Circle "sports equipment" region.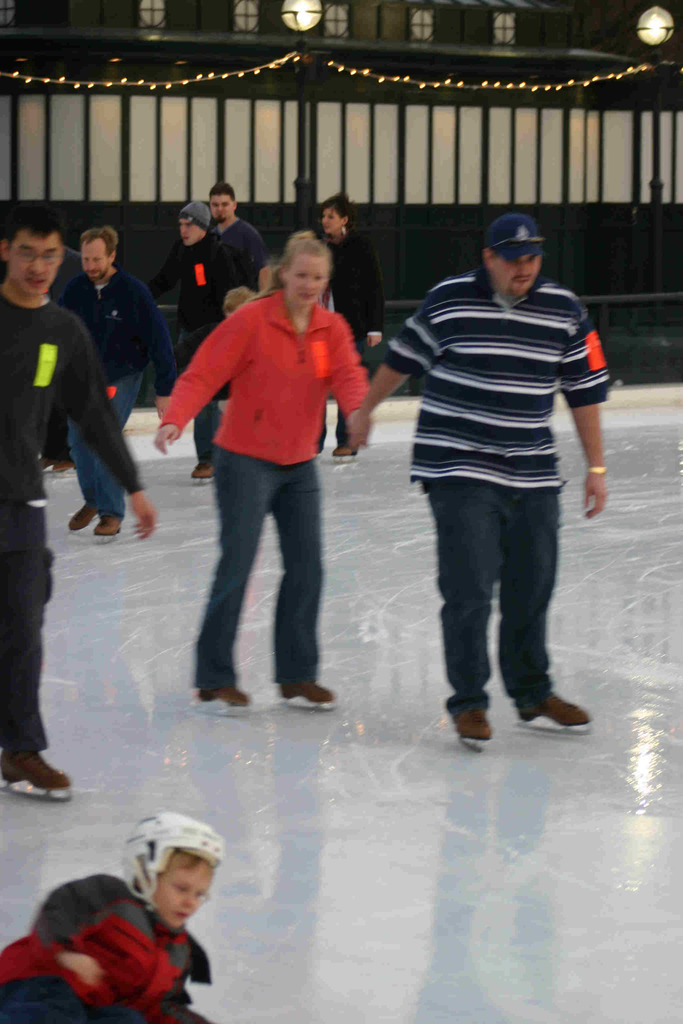
Region: 520:686:584:732.
